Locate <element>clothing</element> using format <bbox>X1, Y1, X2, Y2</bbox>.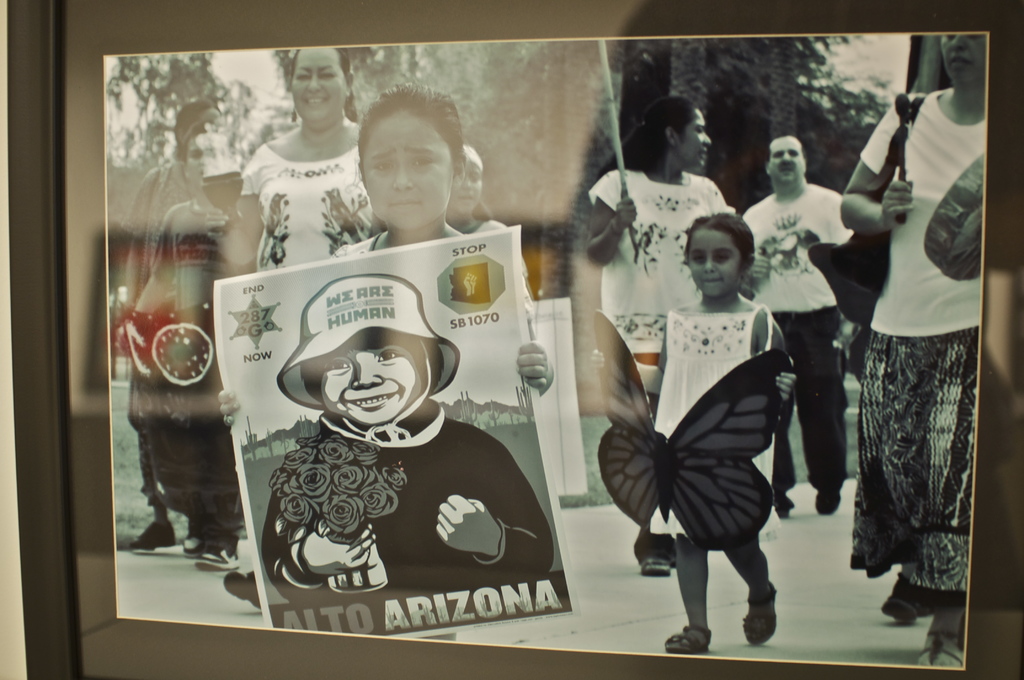
<bbox>336, 219, 380, 266</bbox>.
